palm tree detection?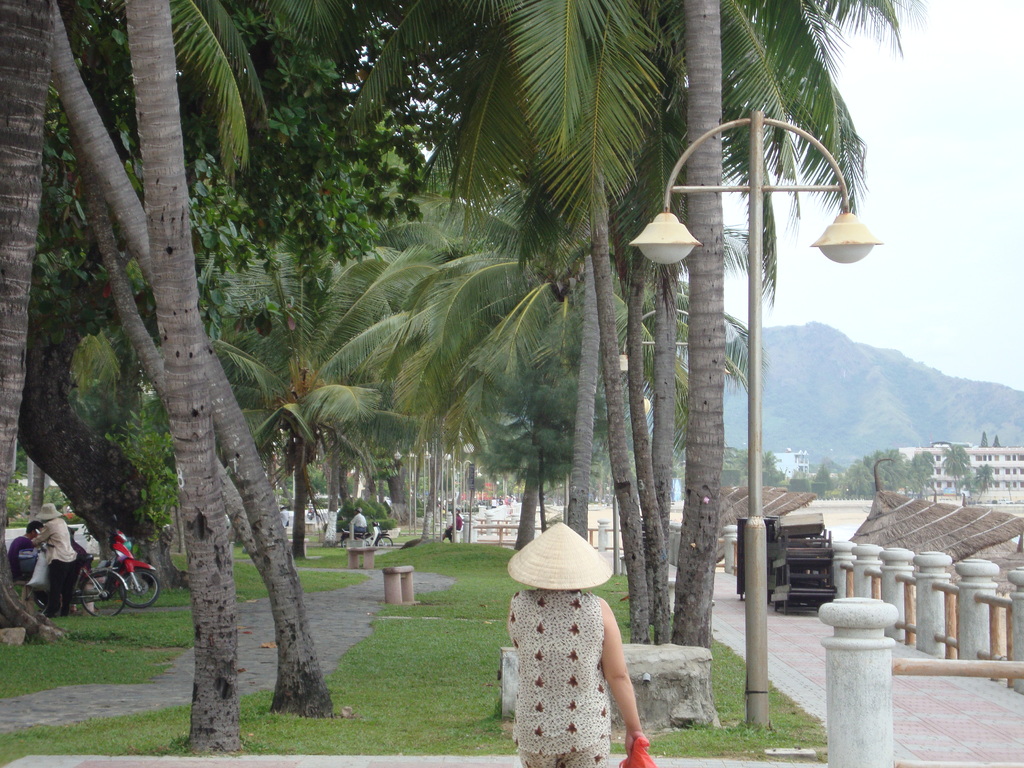
<box>938,441,967,503</box>
